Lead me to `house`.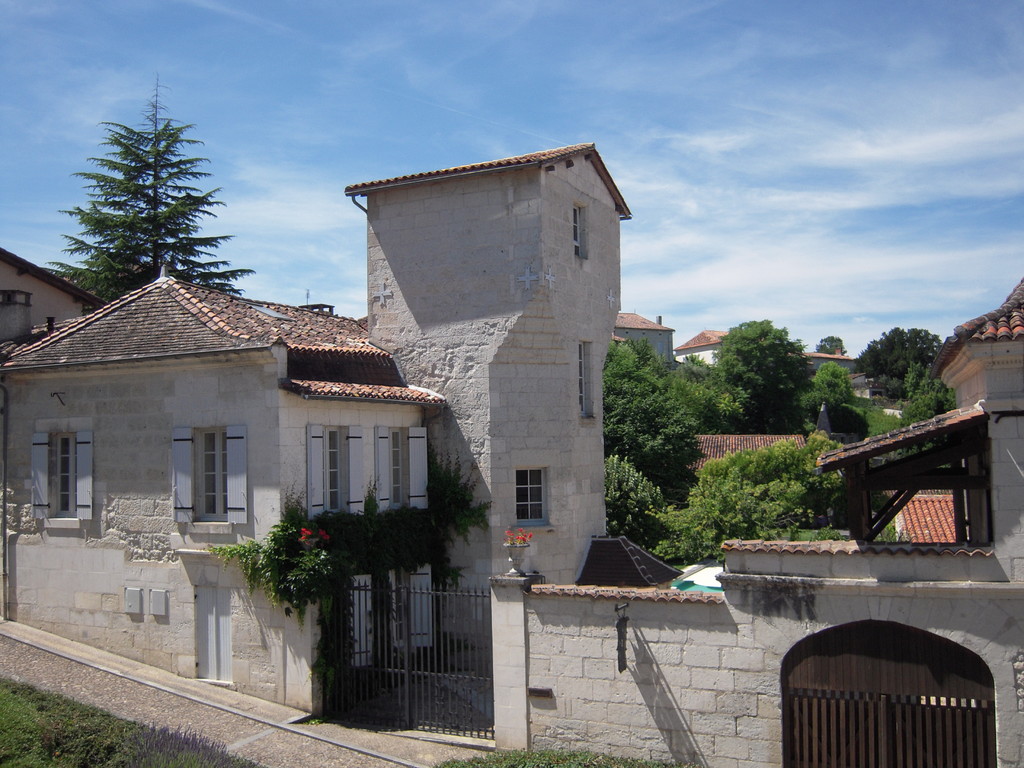
Lead to pyautogui.locateOnScreen(687, 433, 822, 480).
